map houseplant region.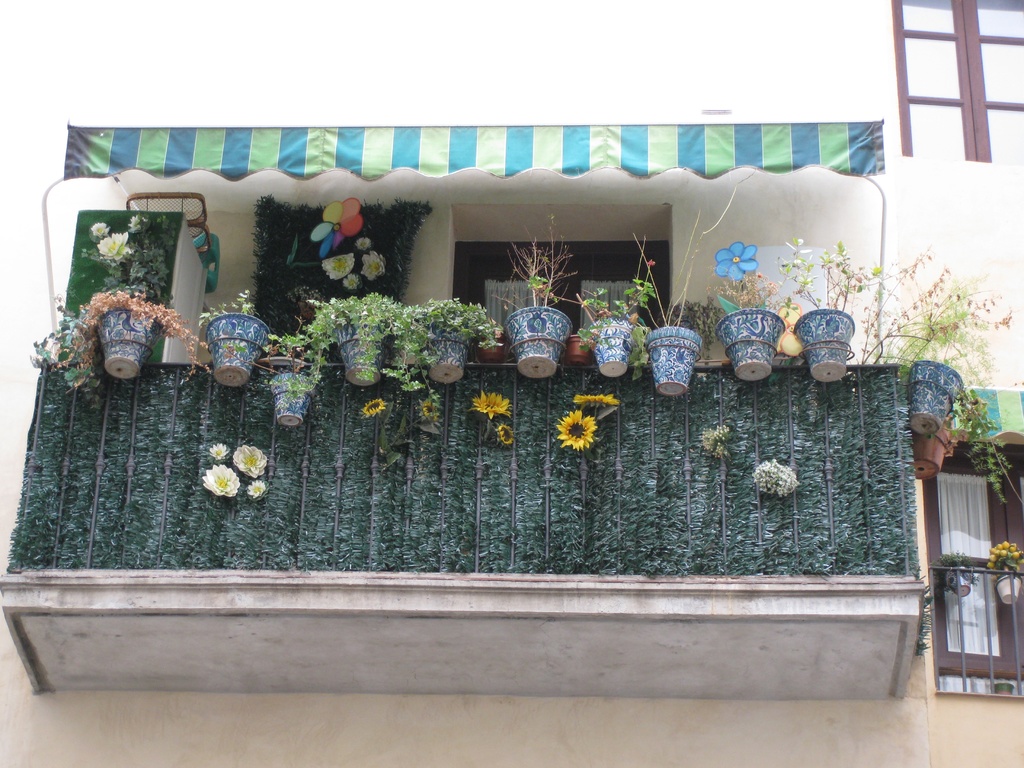
Mapped to 285,291,435,396.
